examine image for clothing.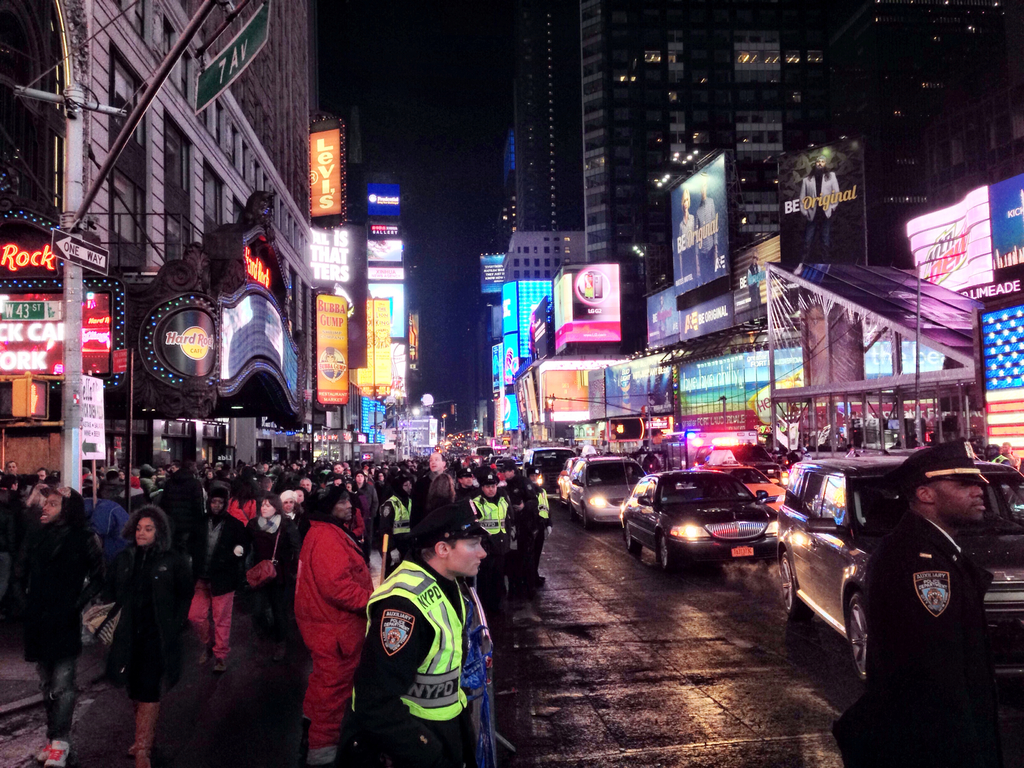
Examination result: region(340, 555, 468, 767).
